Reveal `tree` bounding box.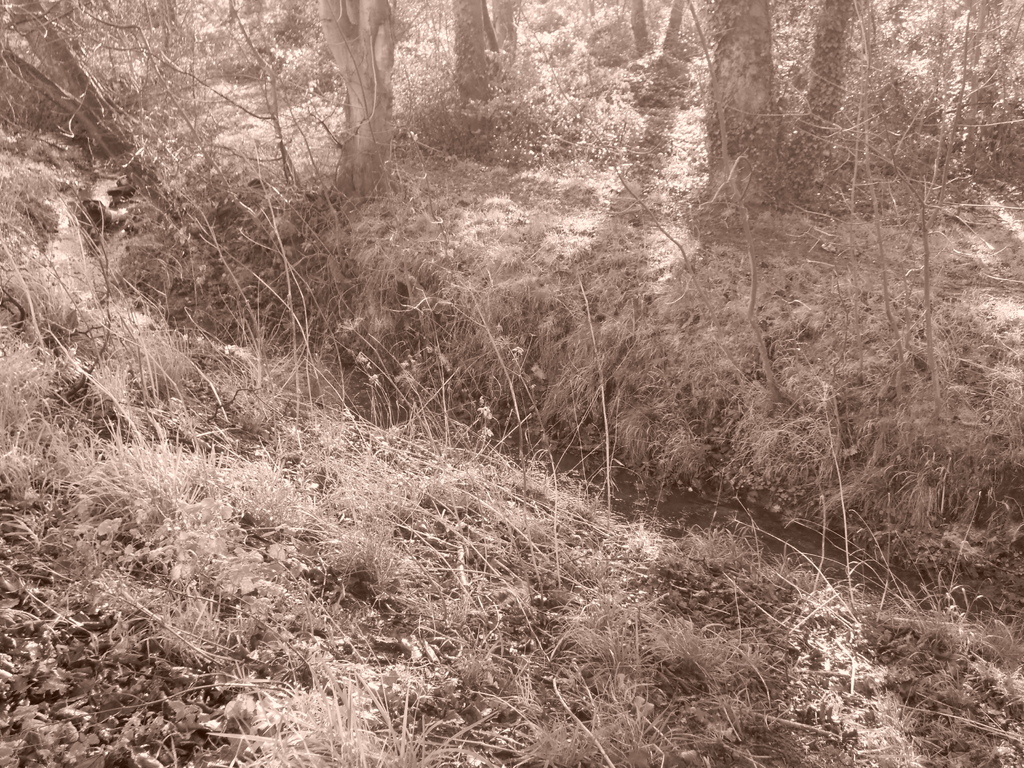
Revealed: <box>619,0,652,62</box>.
